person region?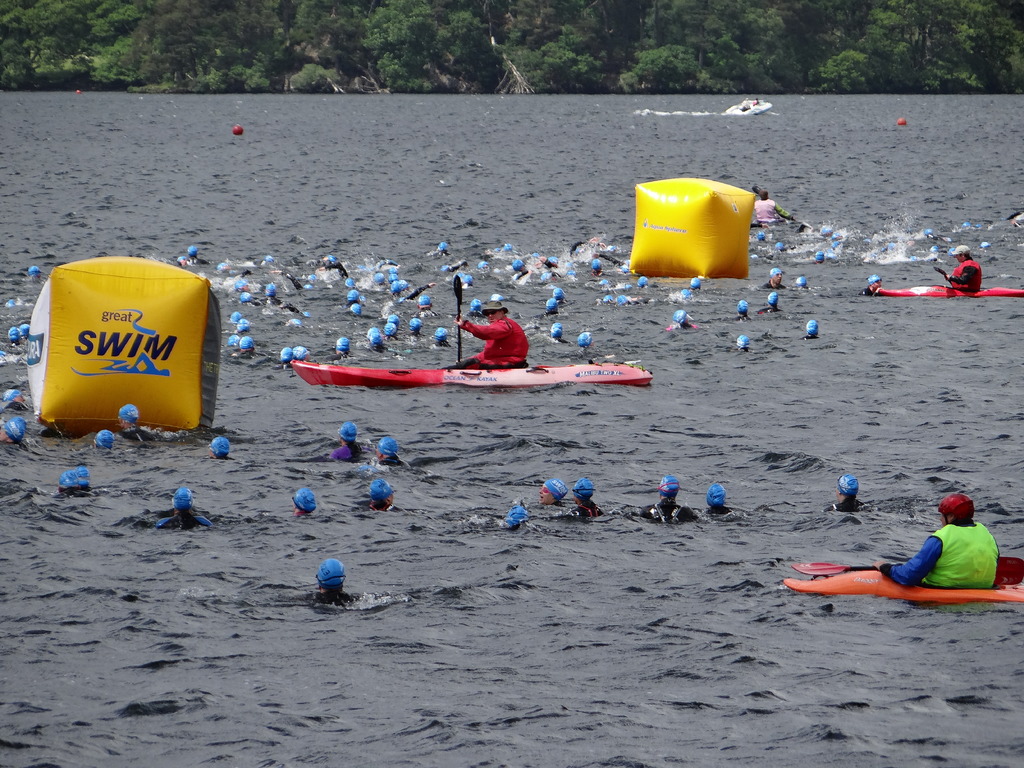
288,320,301,326
